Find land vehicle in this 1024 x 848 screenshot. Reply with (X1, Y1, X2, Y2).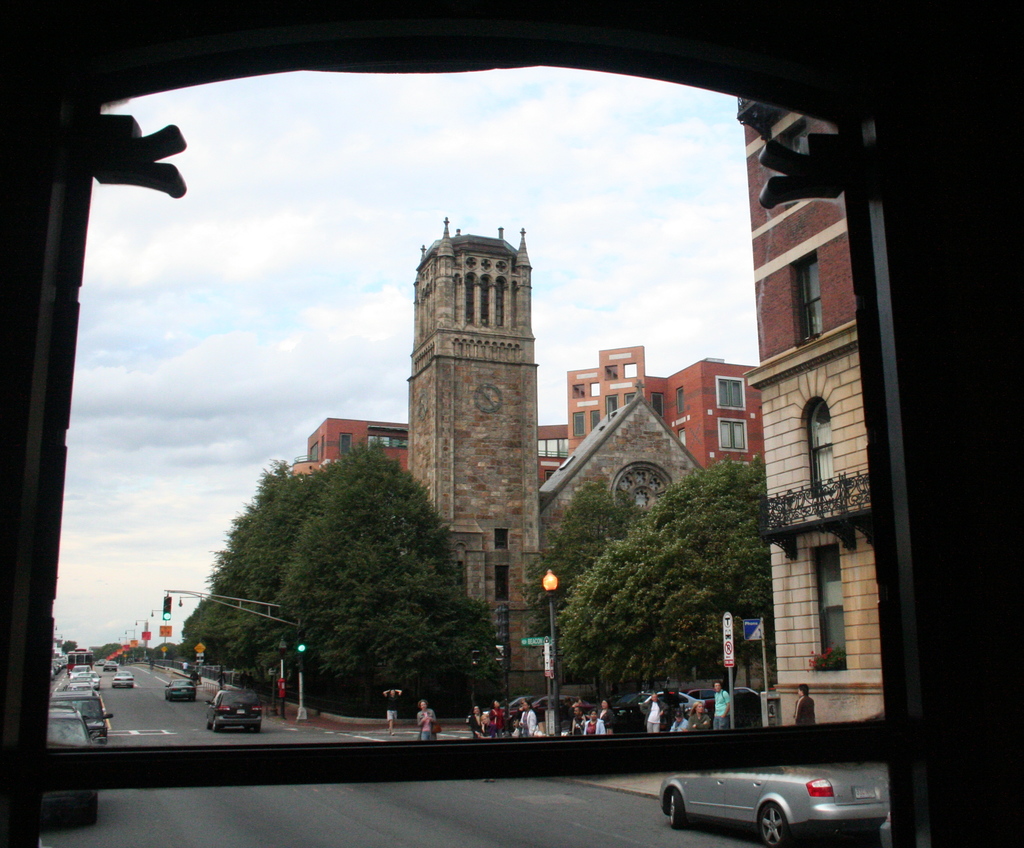
(737, 687, 759, 697).
